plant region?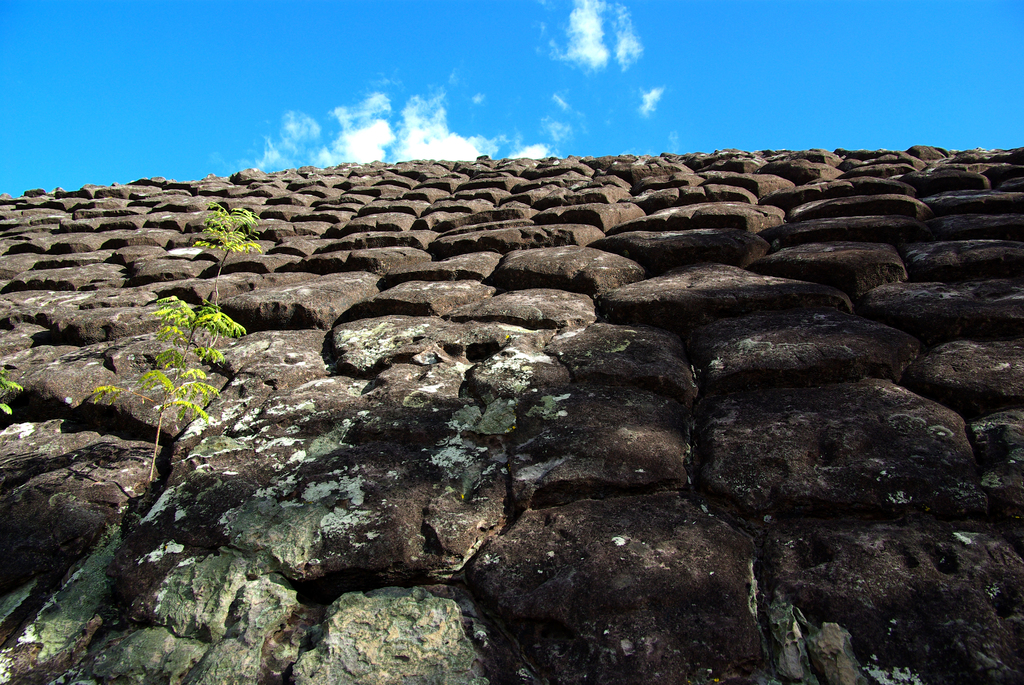
select_region(92, 199, 264, 482)
